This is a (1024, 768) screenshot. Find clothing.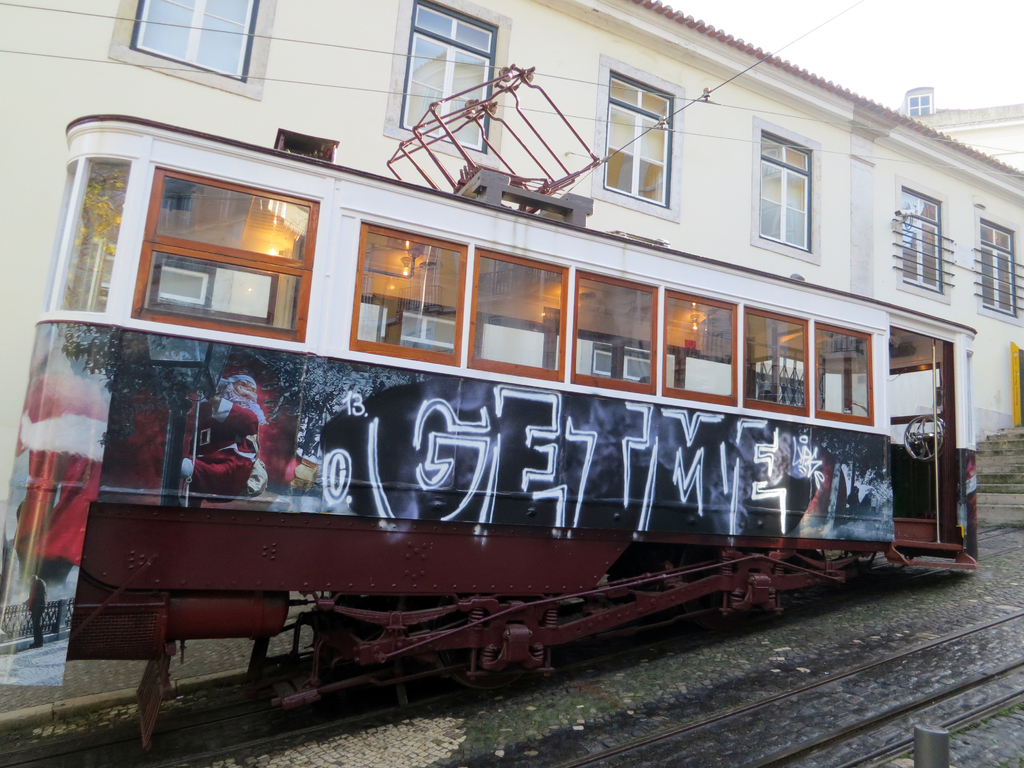
Bounding box: crop(187, 397, 264, 502).
